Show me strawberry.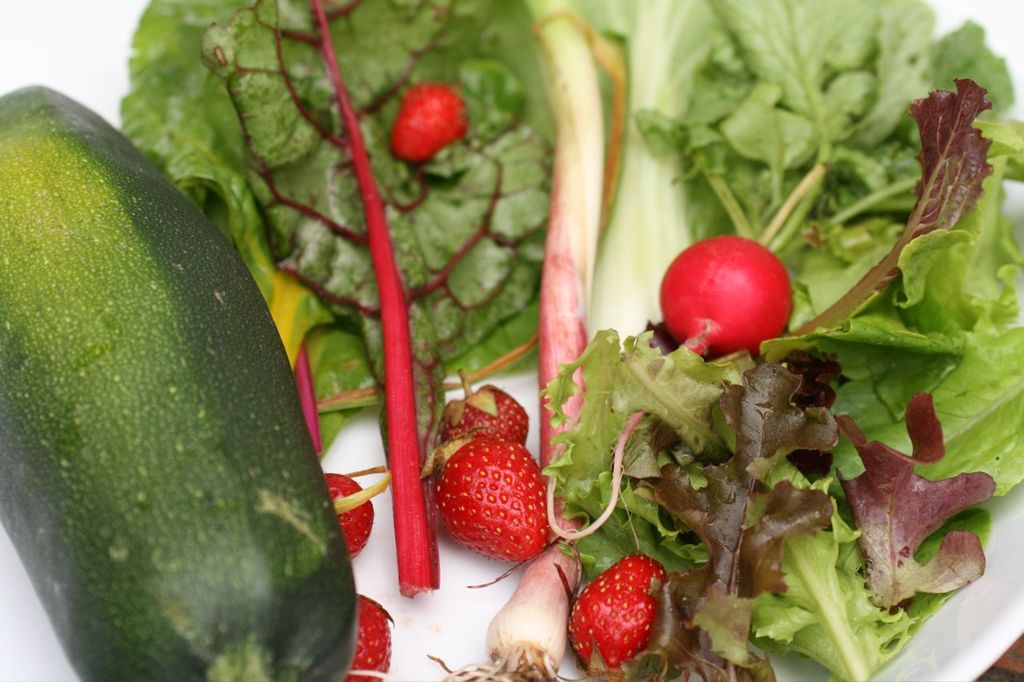
strawberry is here: Rect(571, 556, 668, 669).
